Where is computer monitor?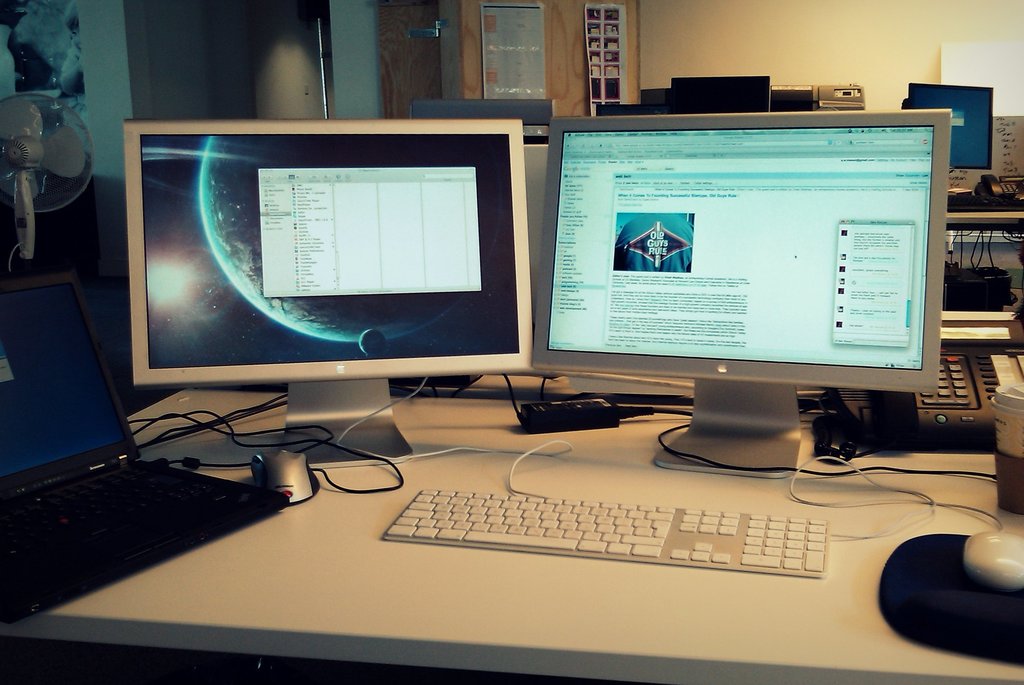
{"x1": 525, "y1": 114, "x2": 951, "y2": 490}.
